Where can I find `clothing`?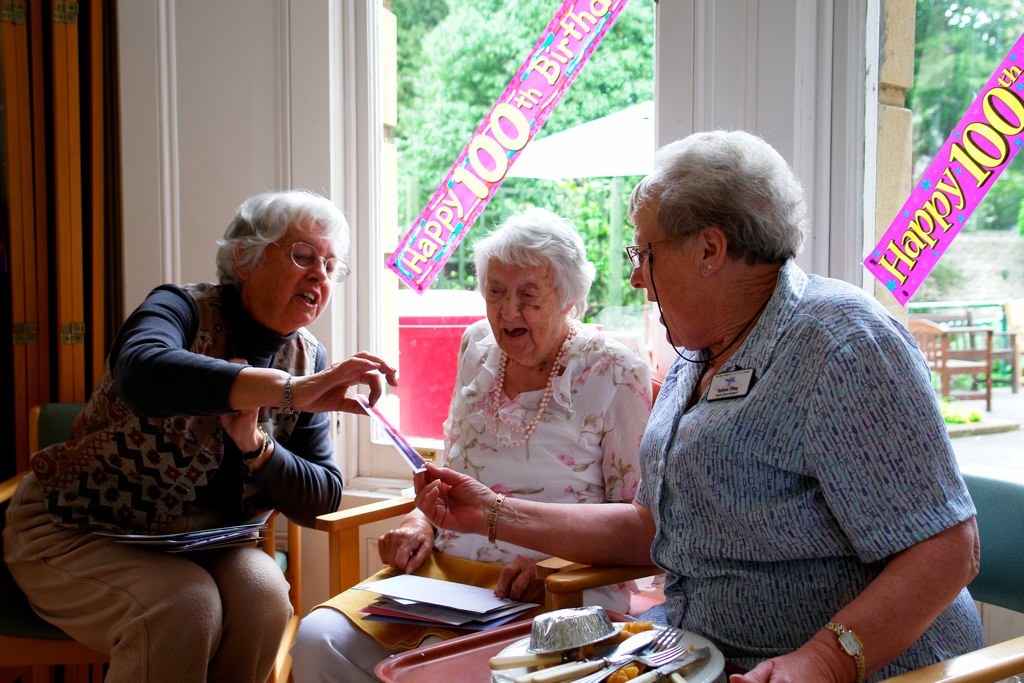
You can find it at l=285, t=317, r=652, b=682.
